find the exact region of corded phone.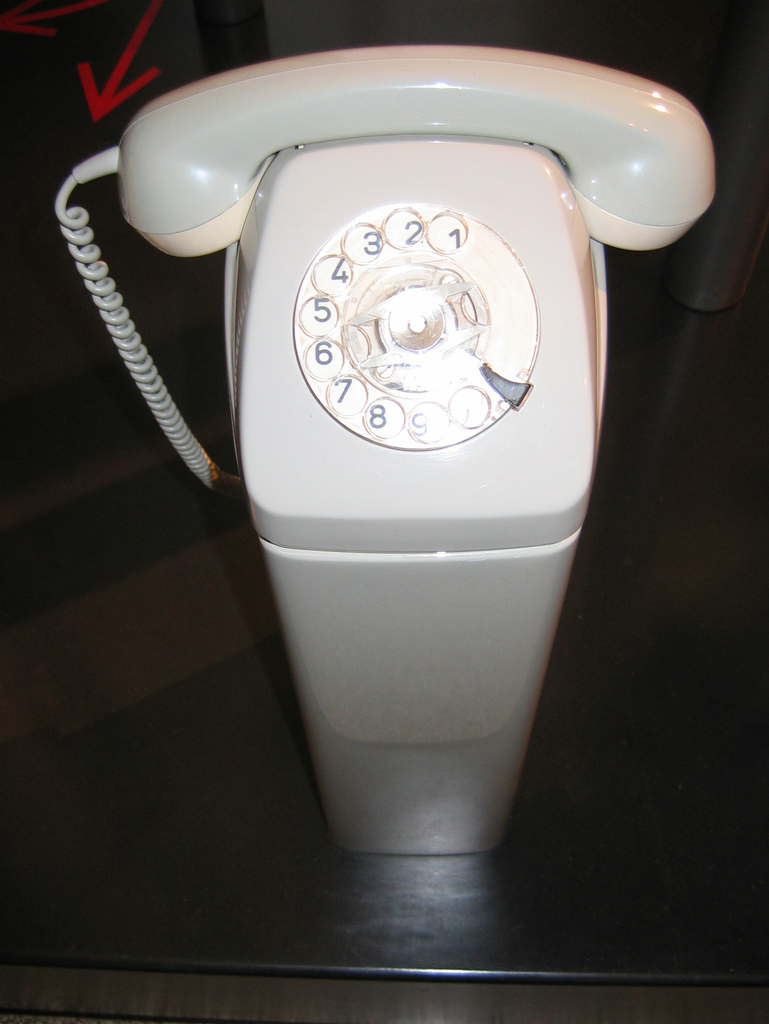
Exact region: select_region(57, 49, 715, 851).
